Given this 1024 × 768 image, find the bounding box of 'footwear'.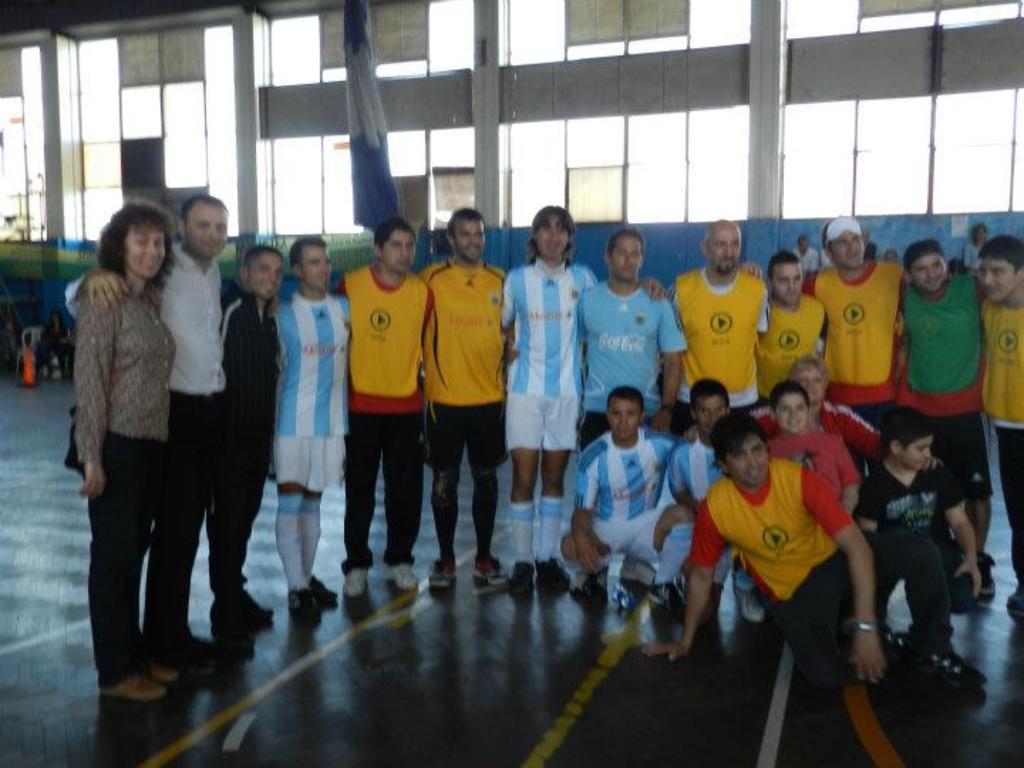
select_region(471, 545, 512, 583).
